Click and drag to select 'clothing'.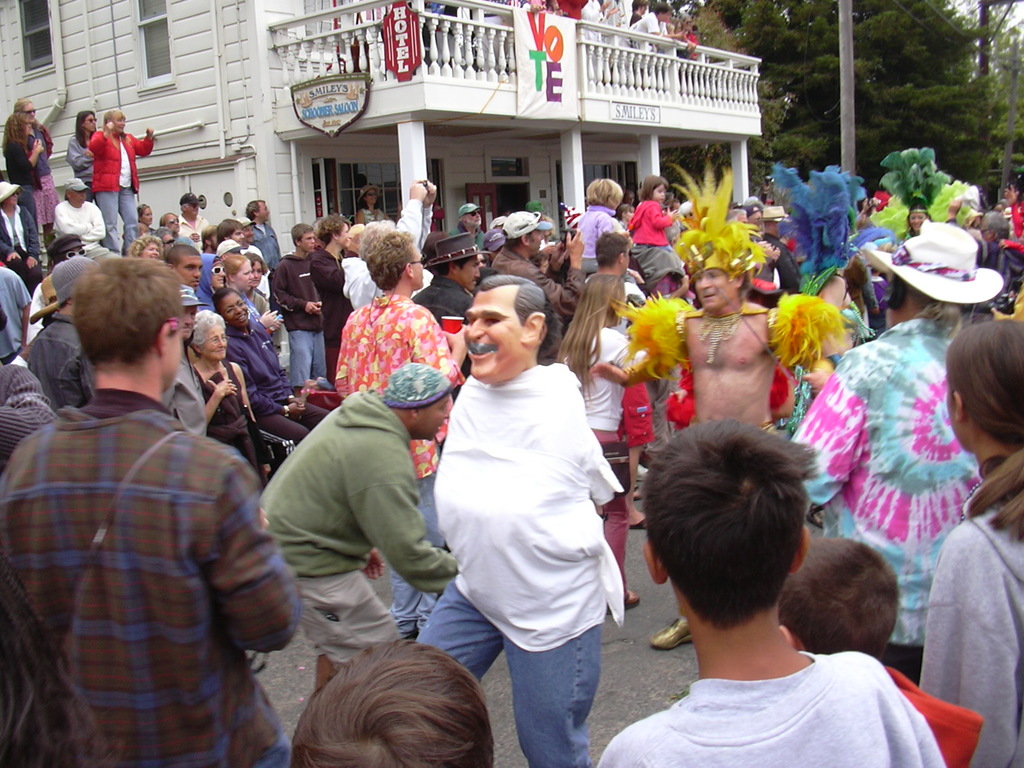
Selection: box=[920, 500, 1023, 767].
